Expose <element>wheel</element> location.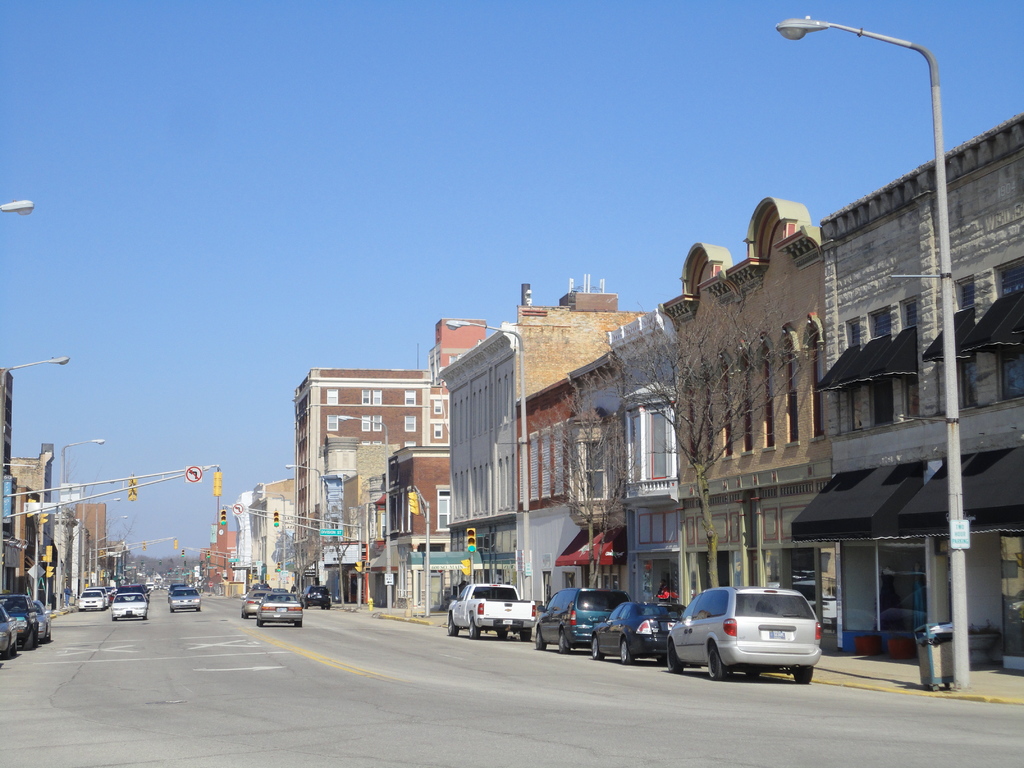
Exposed at l=258, t=618, r=262, b=627.
